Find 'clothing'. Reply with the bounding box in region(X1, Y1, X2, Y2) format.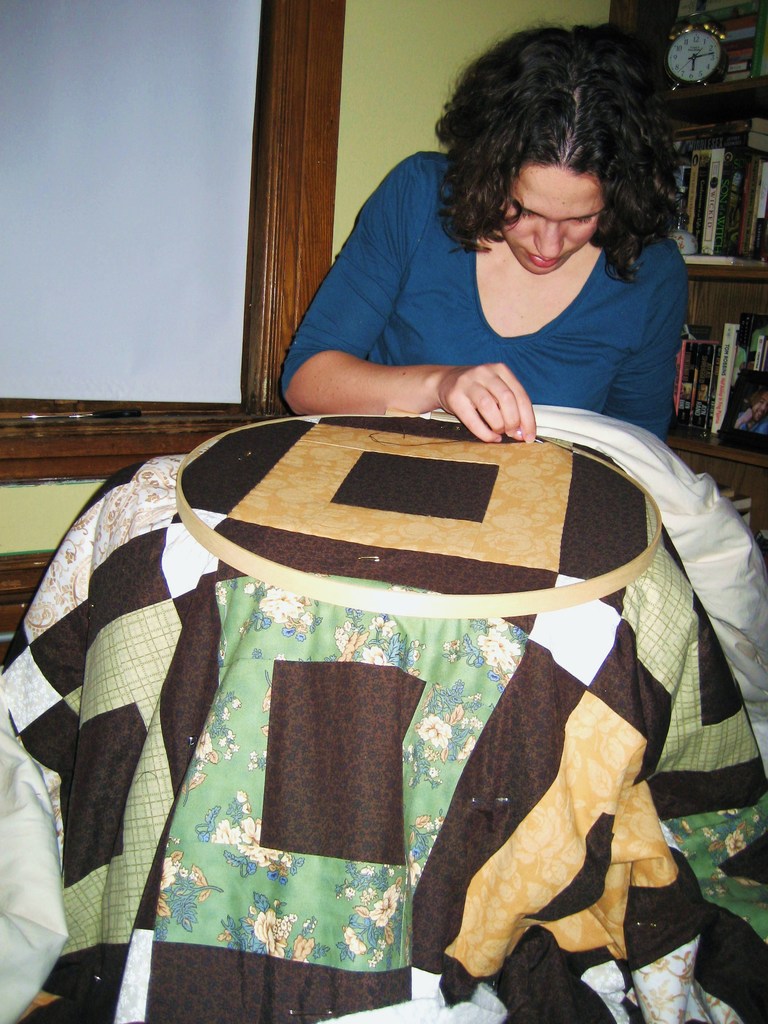
region(279, 161, 688, 448).
